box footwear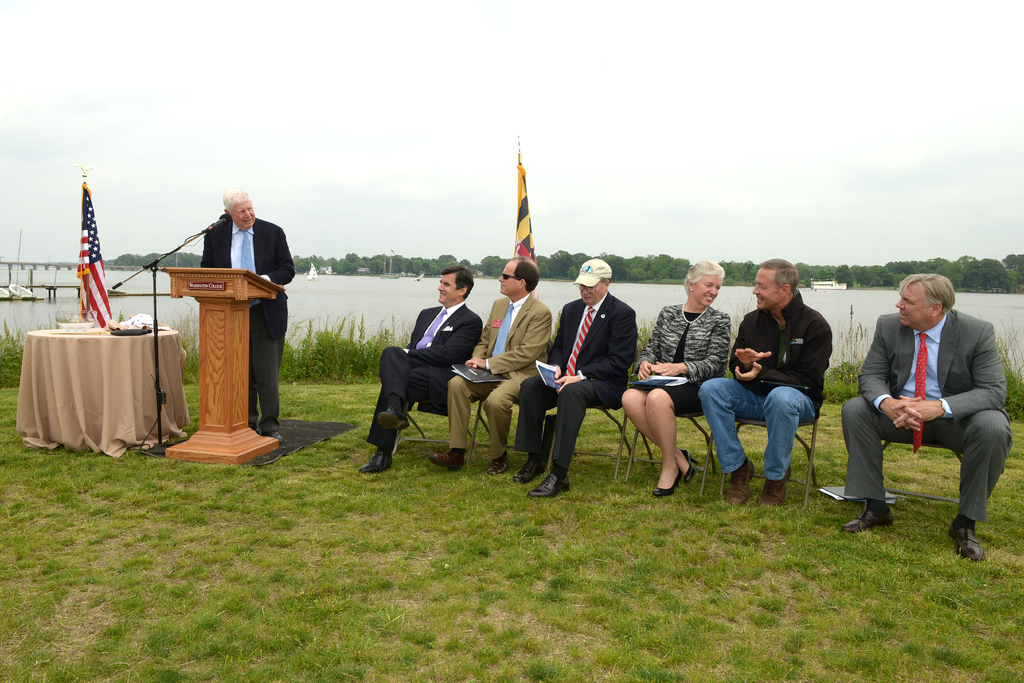
269 430 285 441
